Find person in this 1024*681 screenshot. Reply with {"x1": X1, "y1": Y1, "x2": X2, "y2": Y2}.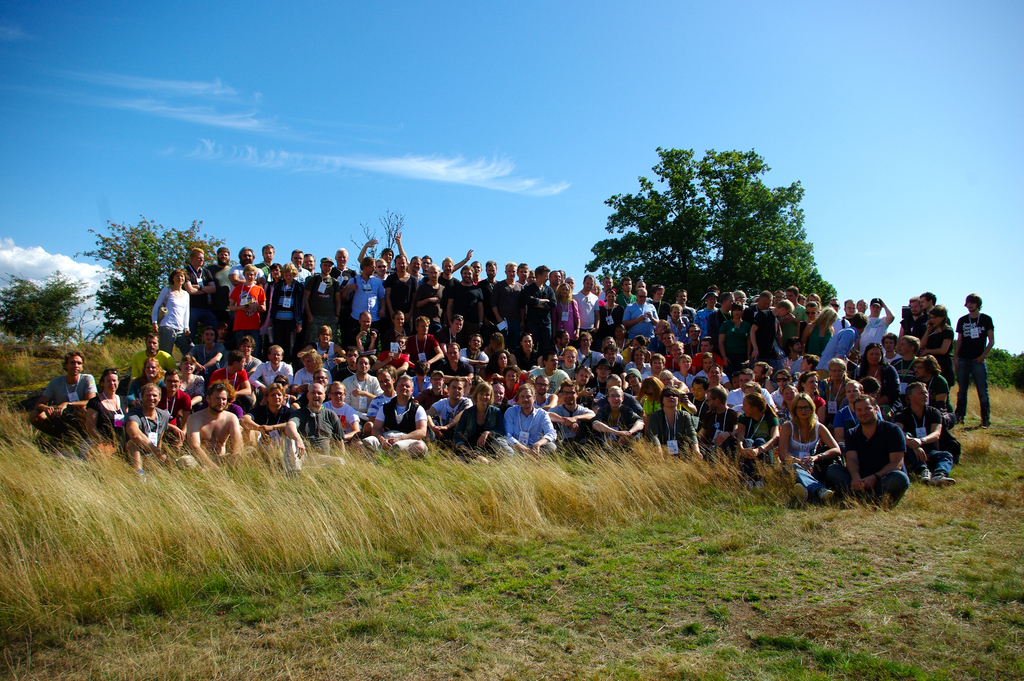
{"x1": 383, "y1": 254, "x2": 420, "y2": 329}.
